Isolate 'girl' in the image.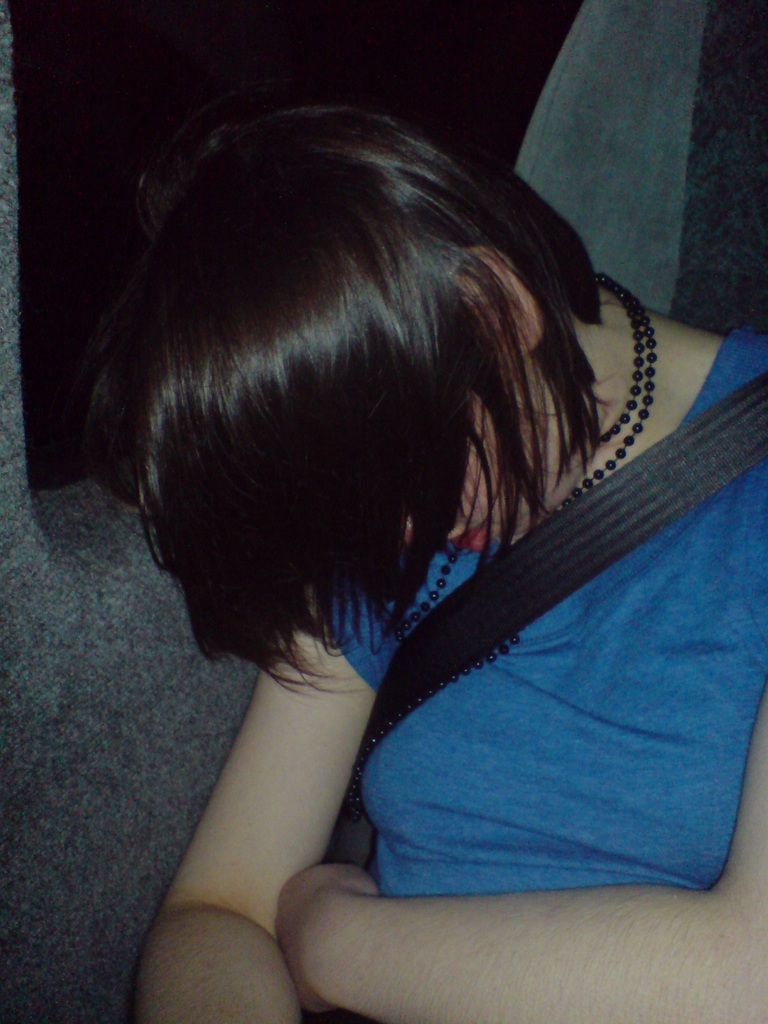
Isolated region: <bbox>52, 0, 767, 936</bbox>.
